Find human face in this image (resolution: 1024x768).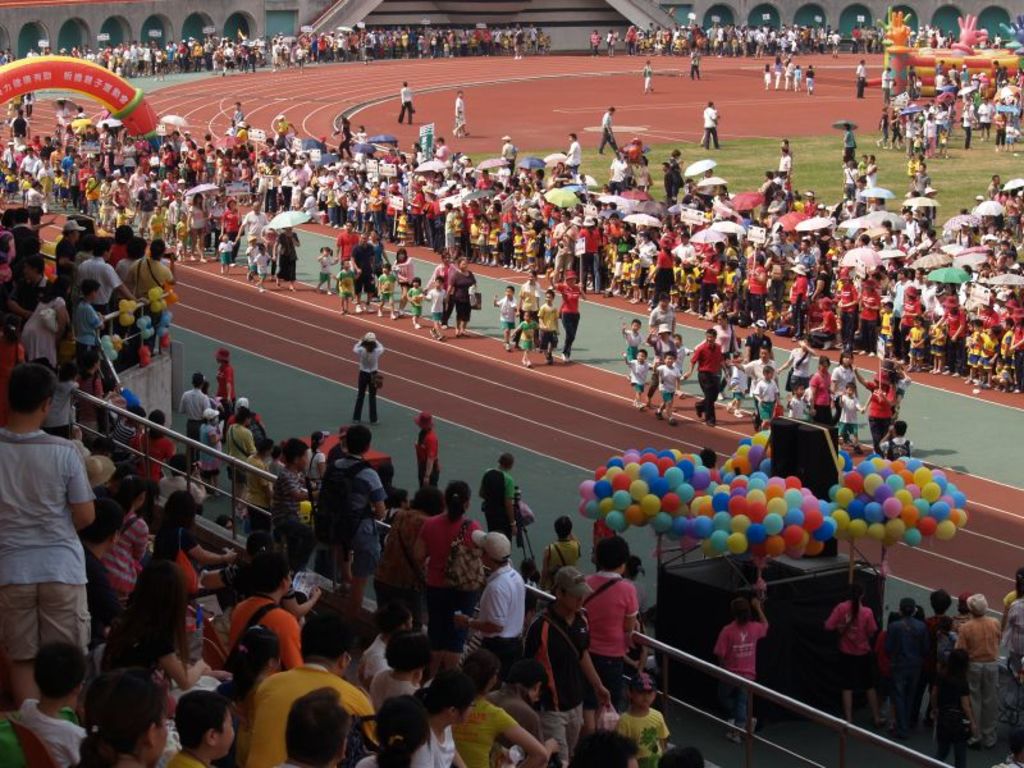
{"x1": 561, "y1": 591, "x2": 581, "y2": 612}.
